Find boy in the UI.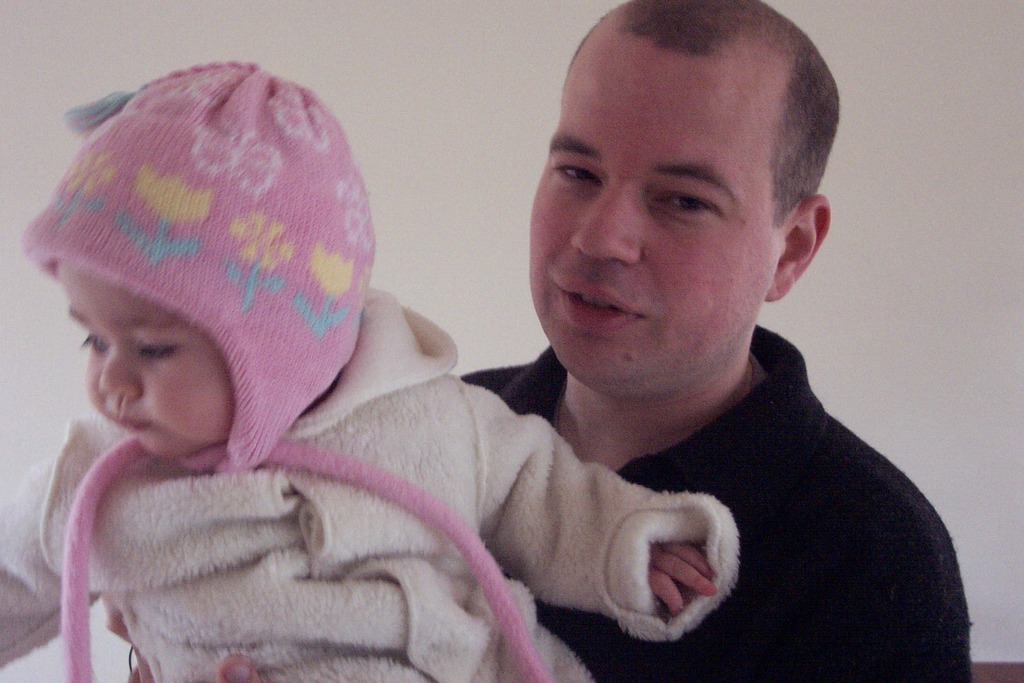
UI element at locate(0, 60, 741, 682).
